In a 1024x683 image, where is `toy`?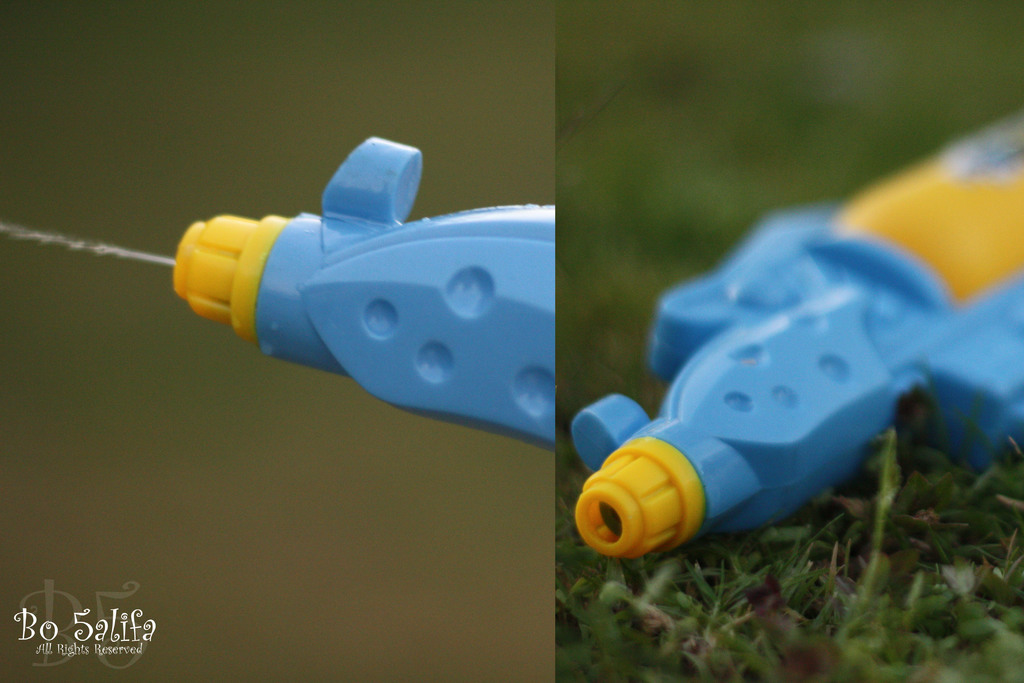
(173,139,557,454).
